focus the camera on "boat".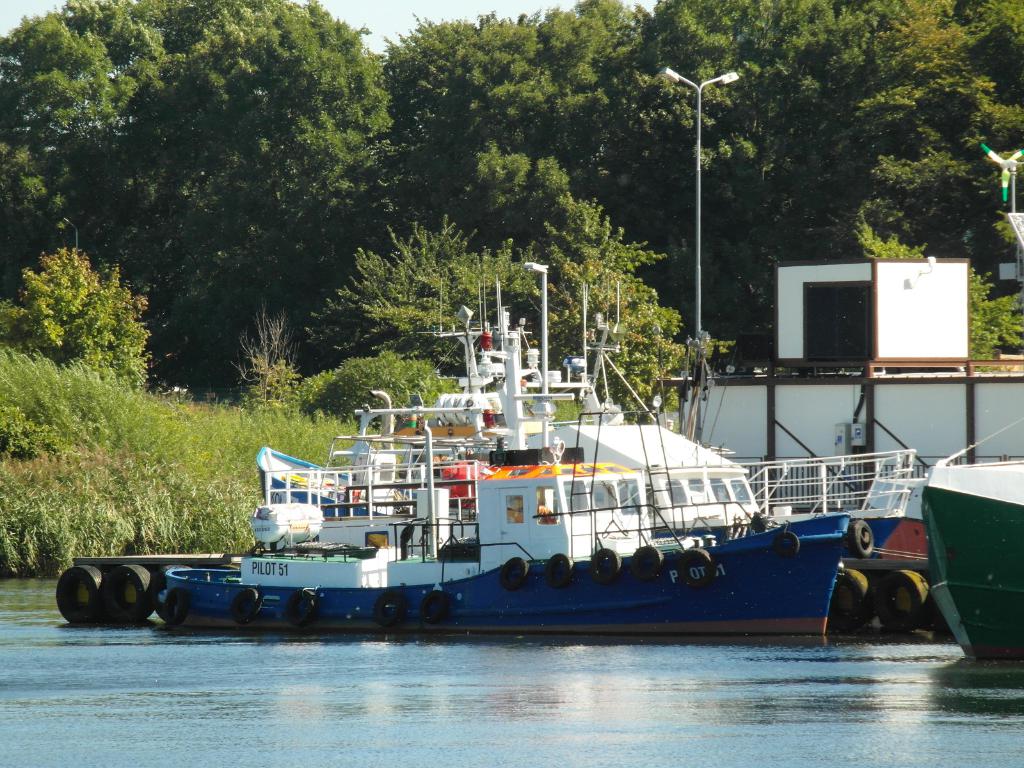
Focus region: 922, 414, 1023, 661.
